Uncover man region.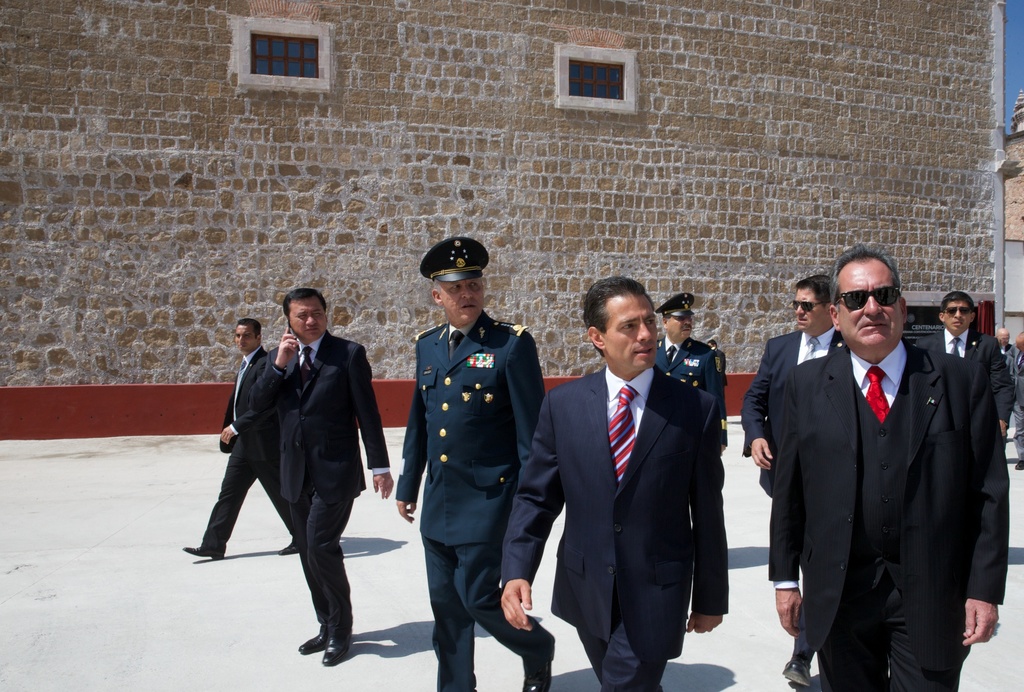
Uncovered: BBox(706, 335, 731, 423).
